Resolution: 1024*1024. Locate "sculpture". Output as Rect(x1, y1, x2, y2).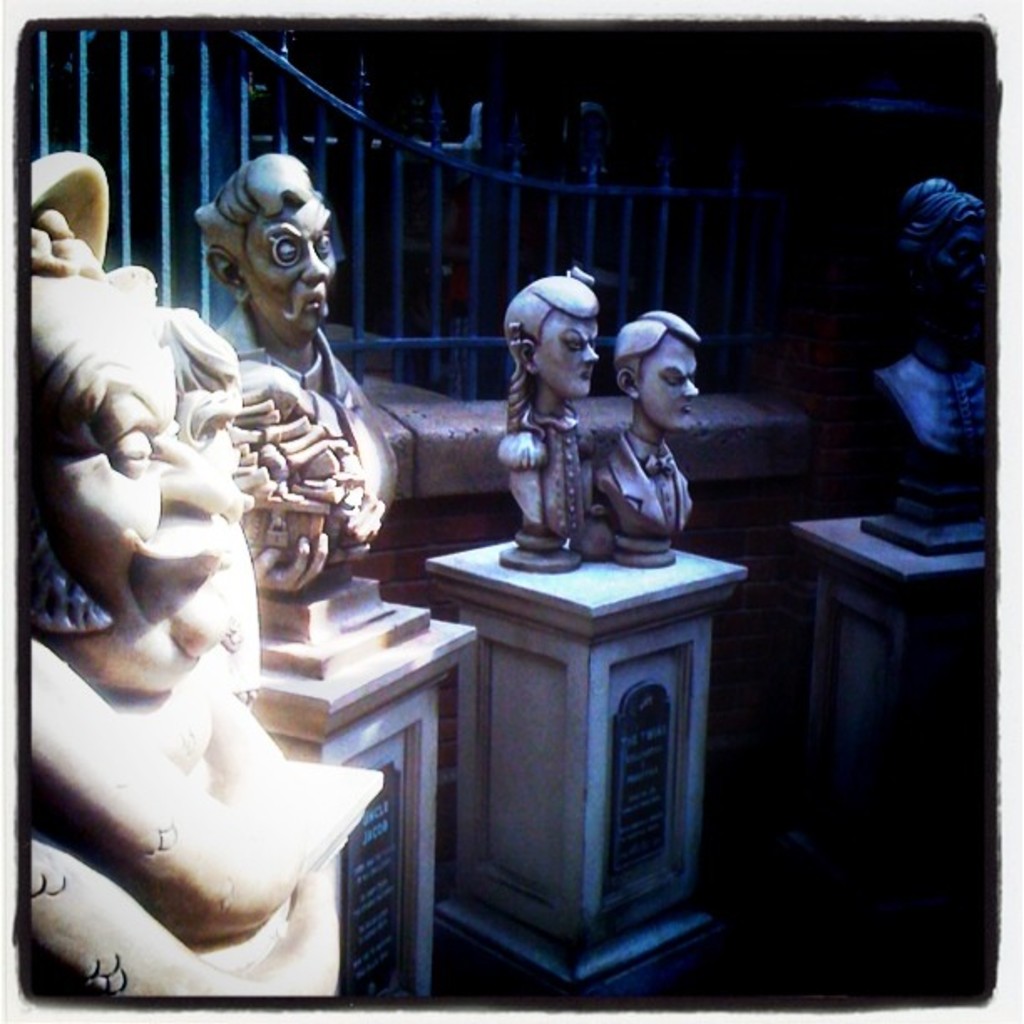
Rect(485, 269, 604, 552).
